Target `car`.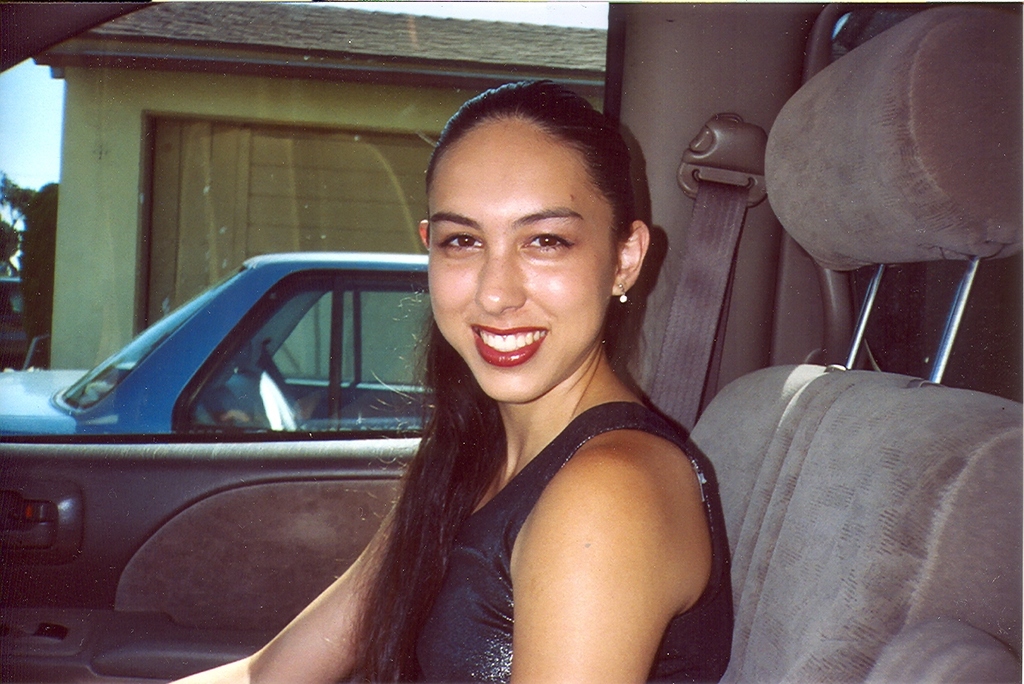
Target region: 0 0 1021 683.
